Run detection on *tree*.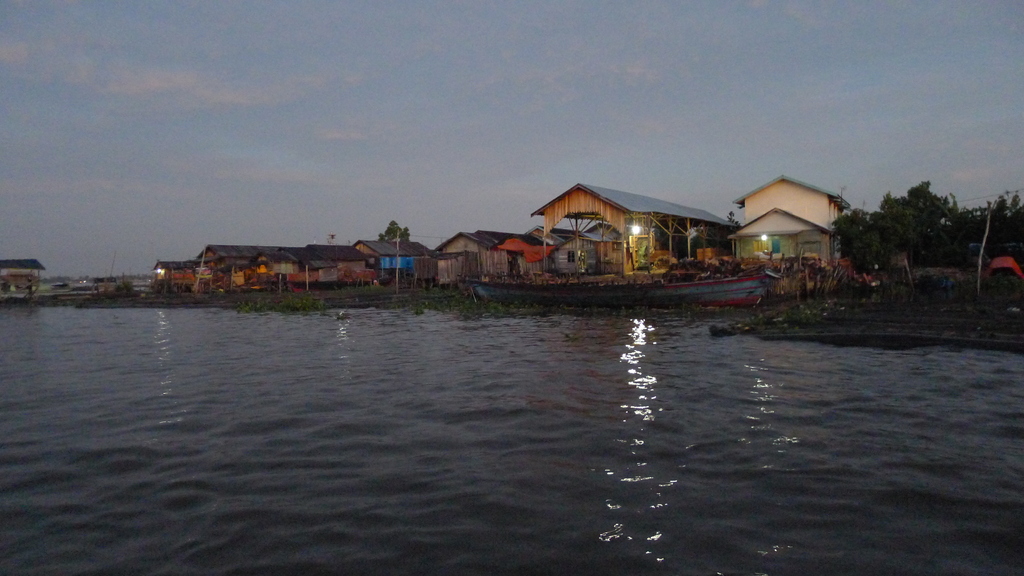
Result: 838, 167, 988, 274.
